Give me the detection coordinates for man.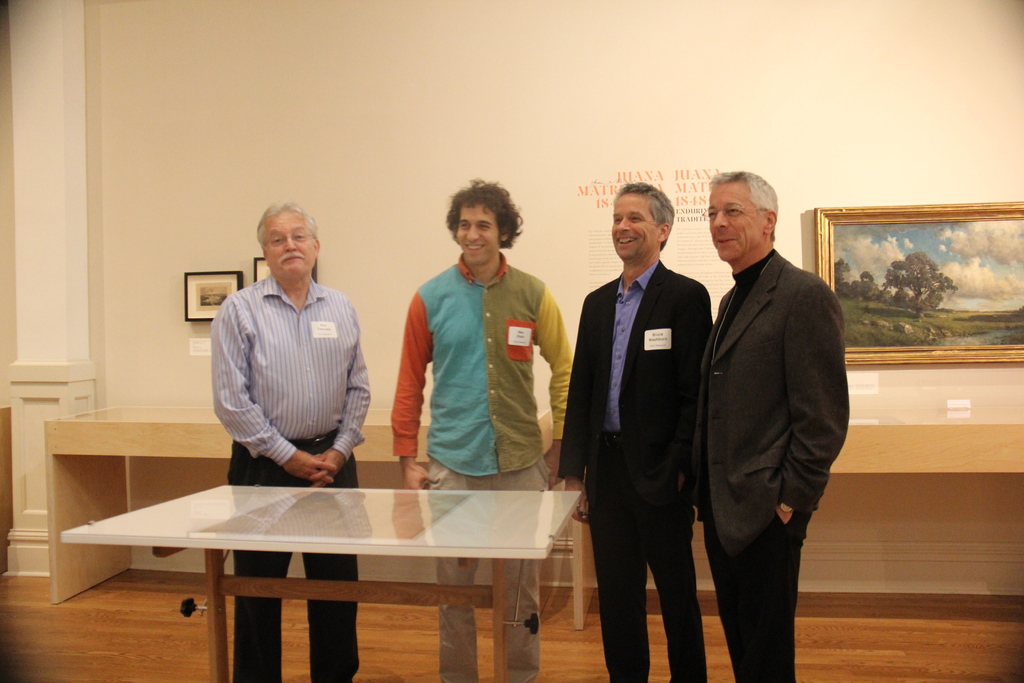
crop(561, 183, 722, 682).
